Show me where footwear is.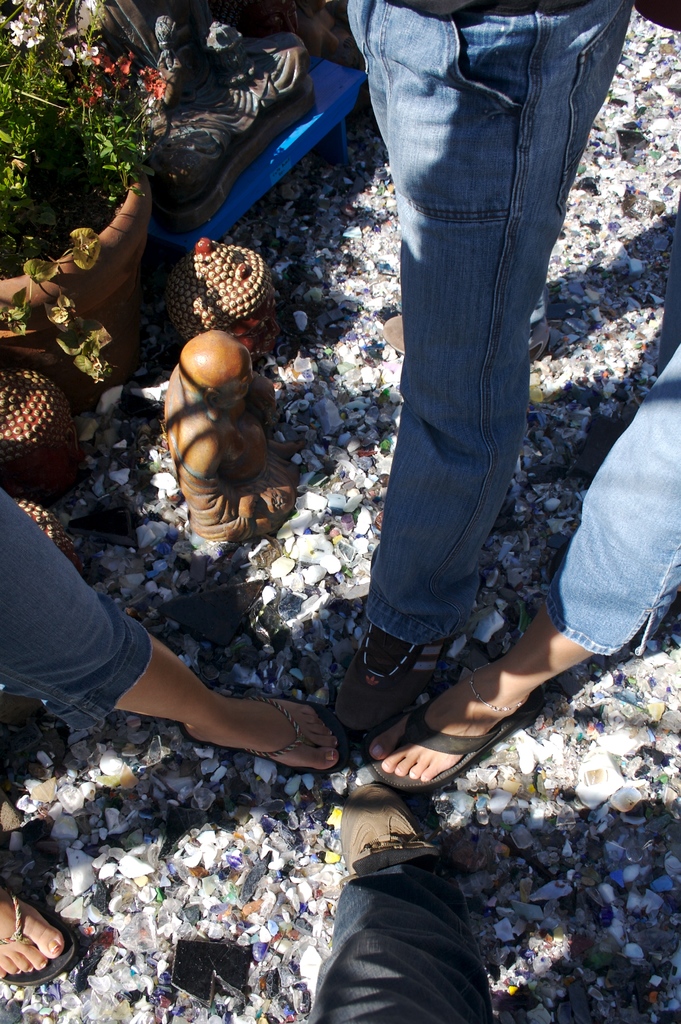
footwear is at bbox=(364, 696, 527, 792).
